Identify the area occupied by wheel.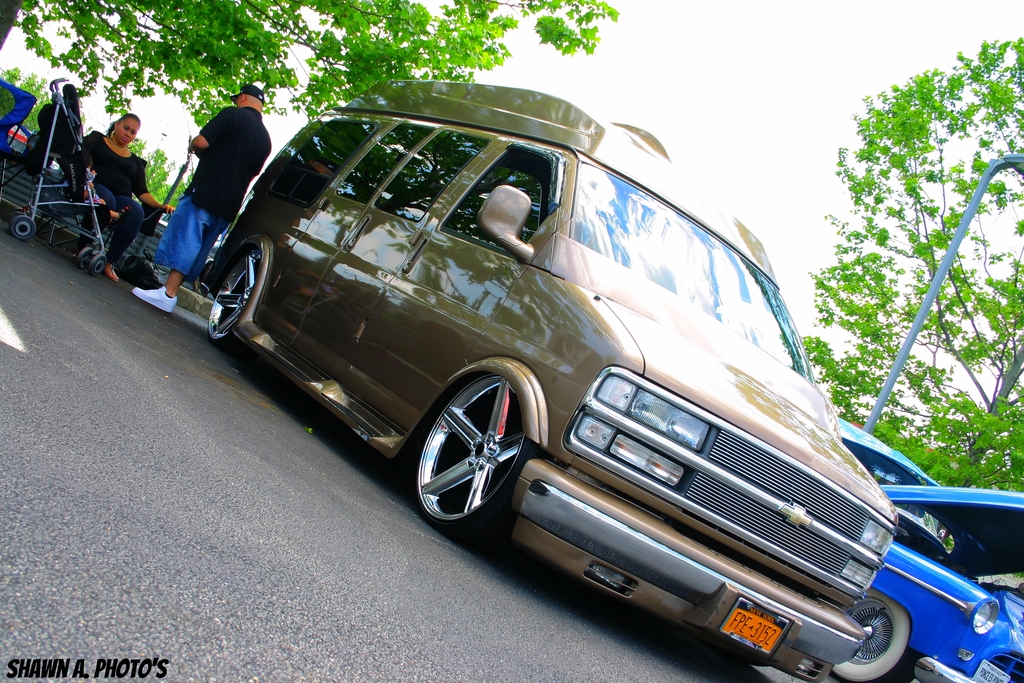
Area: box(10, 215, 36, 240).
